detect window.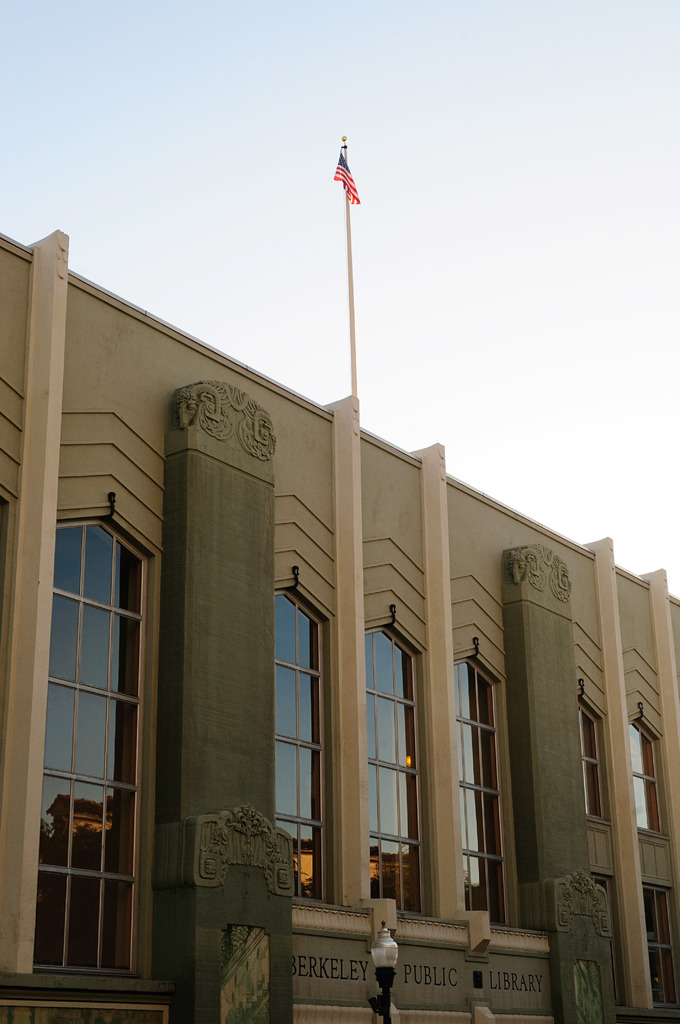
Detected at region(451, 650, 518, 927).
